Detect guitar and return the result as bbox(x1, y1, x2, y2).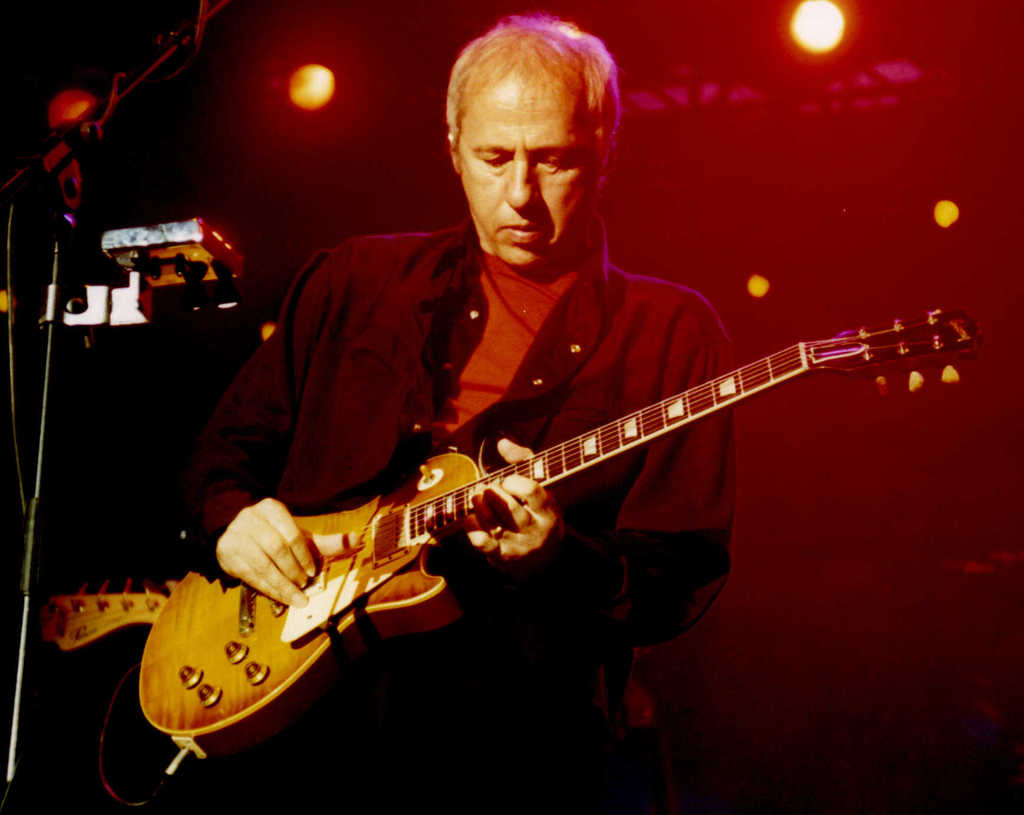
bbox(36, 577, 185, 659).
